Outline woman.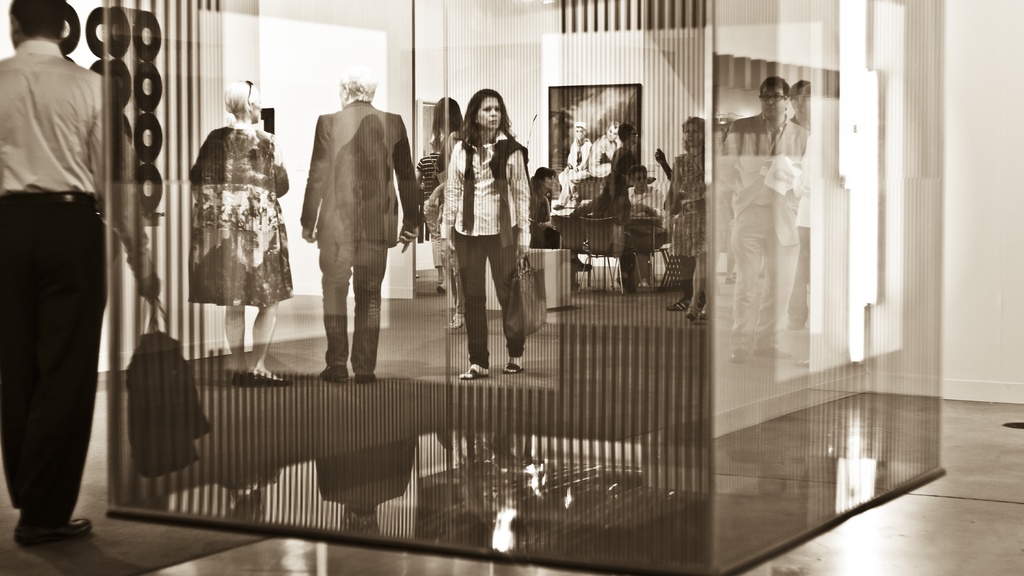
Outline: rect(428, 95, 465, 331).
